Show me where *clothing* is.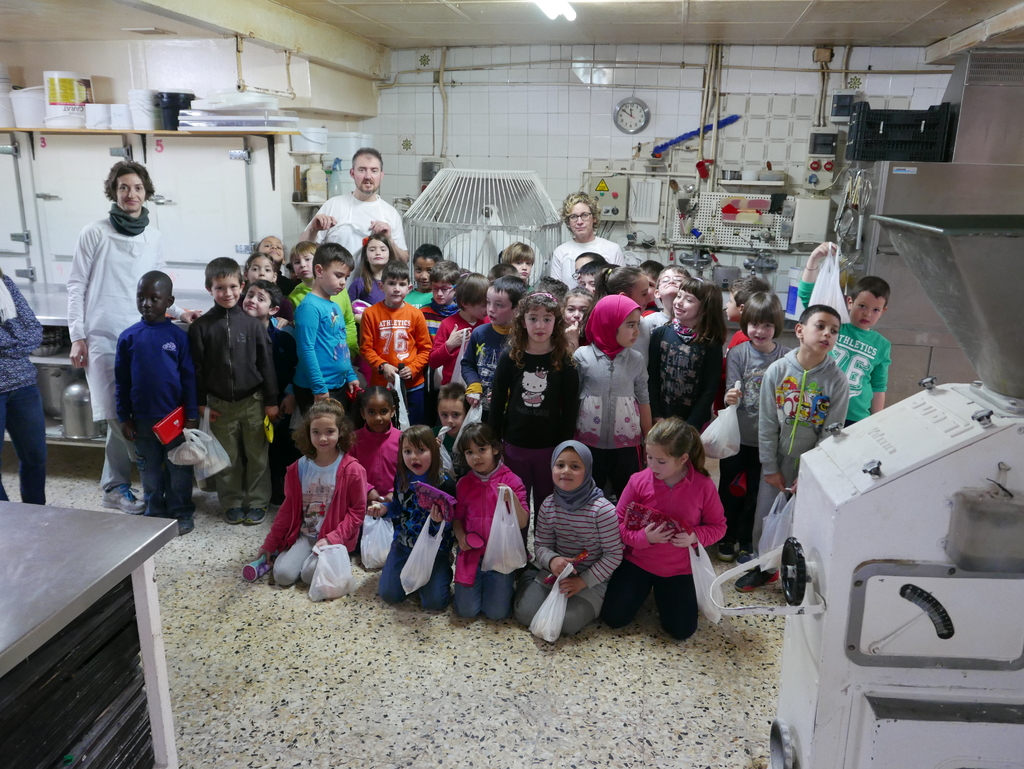
*clothing* is at x1=290, y1=285, x2=355, y2=433.
